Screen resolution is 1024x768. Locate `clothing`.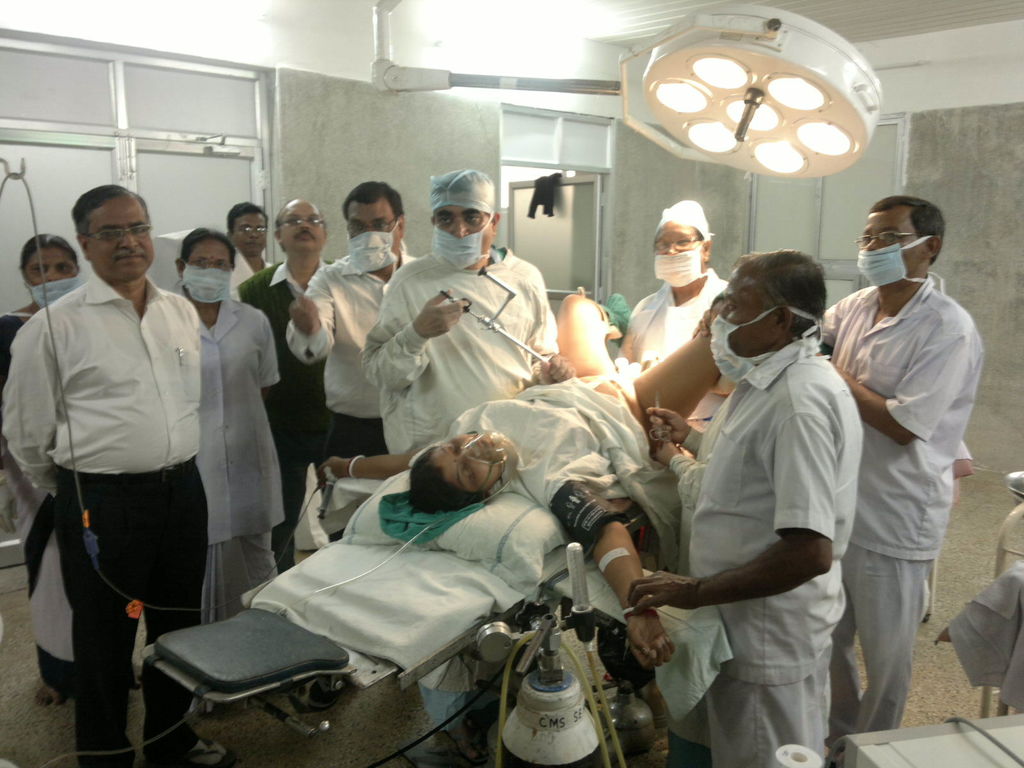
region(0, 307, 84, 683).
